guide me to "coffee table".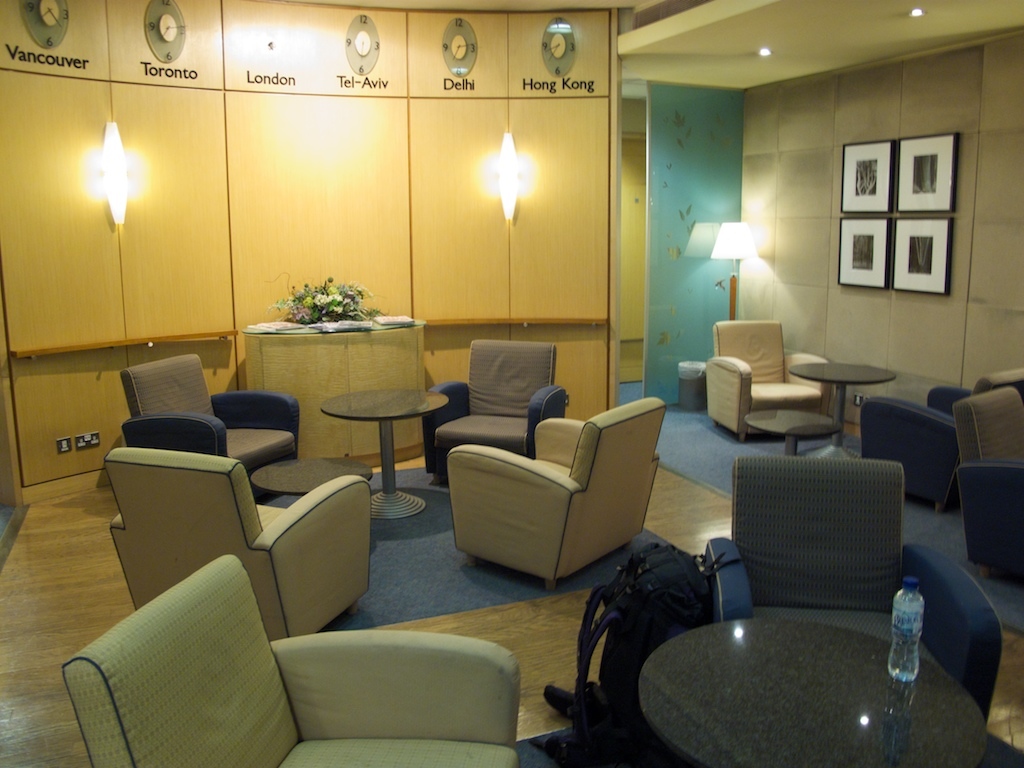
Guidance: 635,622,988,767.
